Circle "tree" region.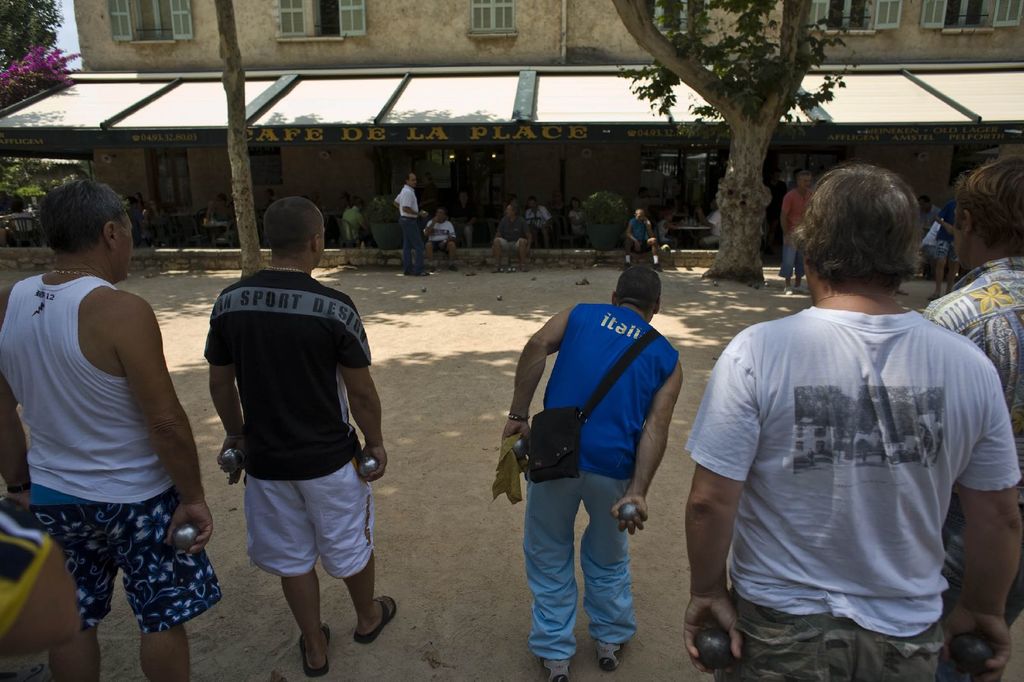
Region: (220, 0, 275, 289).
